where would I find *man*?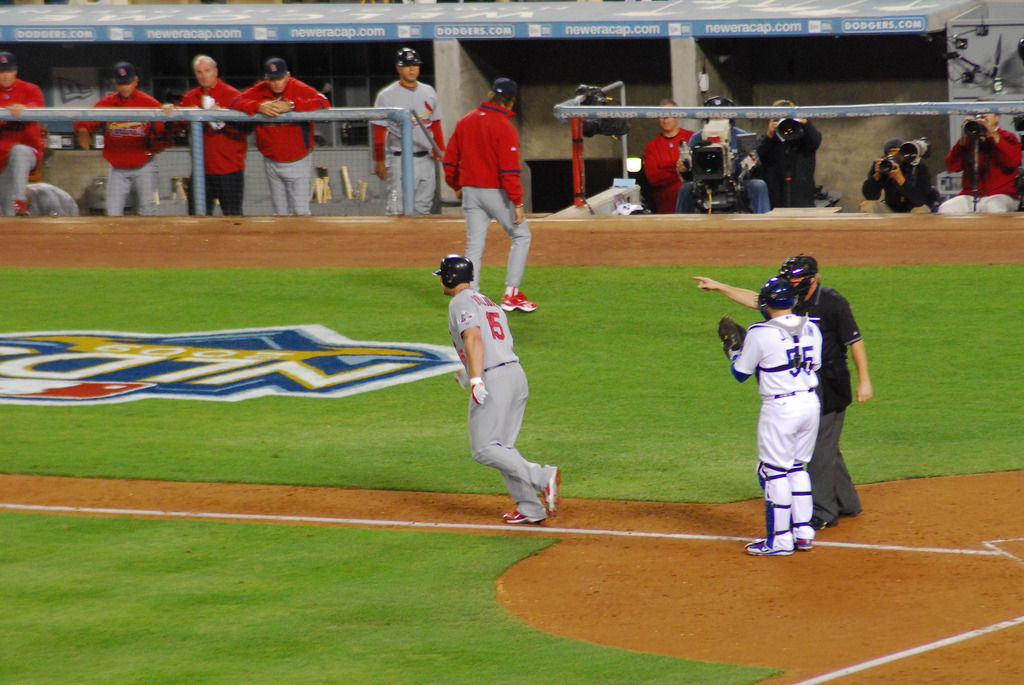
At pyautogui.locateOnScreen(356, 54, 442, 215).
